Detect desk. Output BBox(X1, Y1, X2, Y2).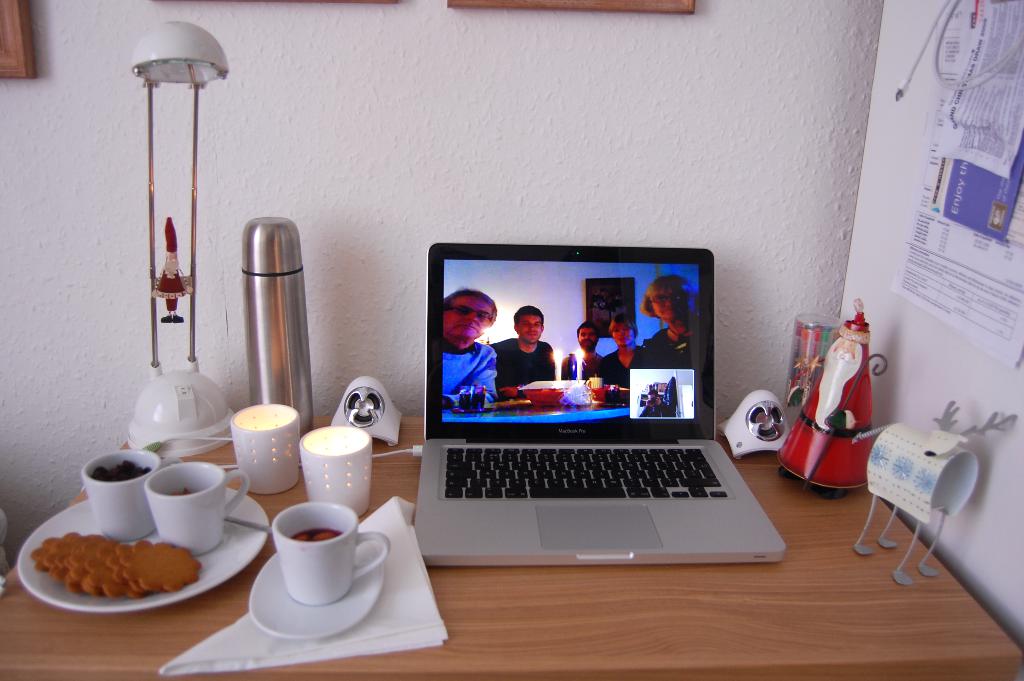
BBox(1, 415, 1023, 680).
